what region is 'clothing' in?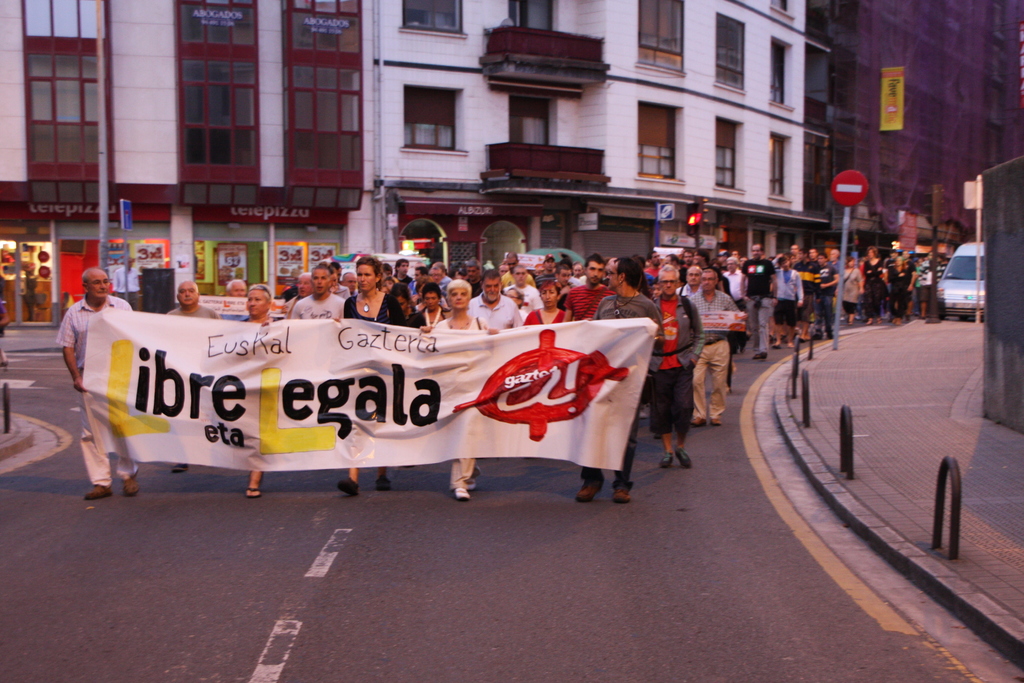
box(770, 265, 805, 325).
